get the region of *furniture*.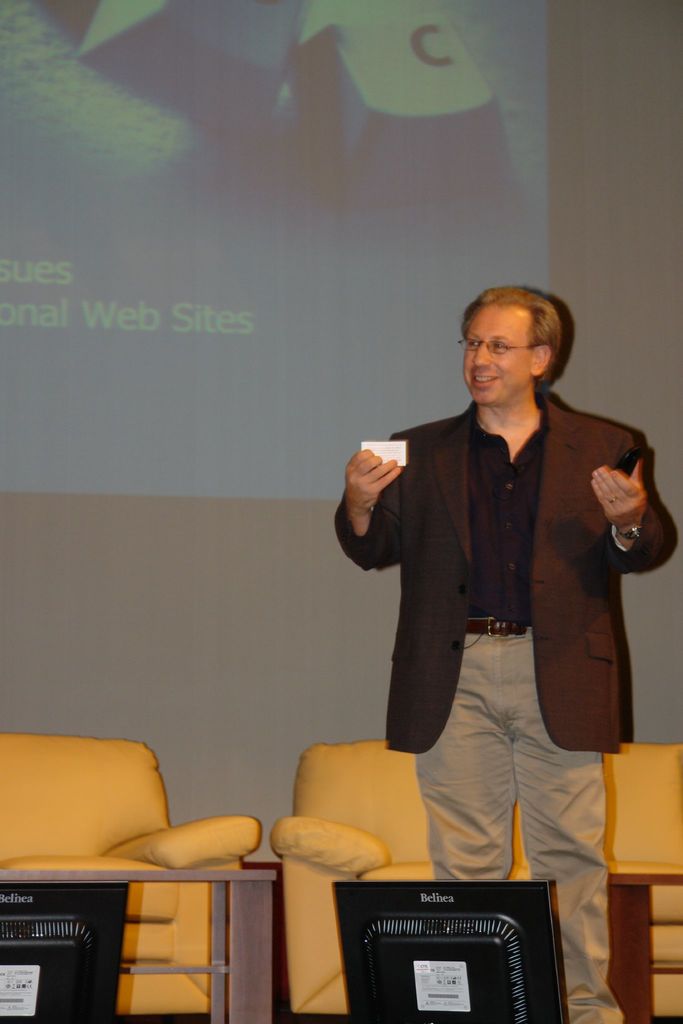
[612, 868, 682, 1023].
